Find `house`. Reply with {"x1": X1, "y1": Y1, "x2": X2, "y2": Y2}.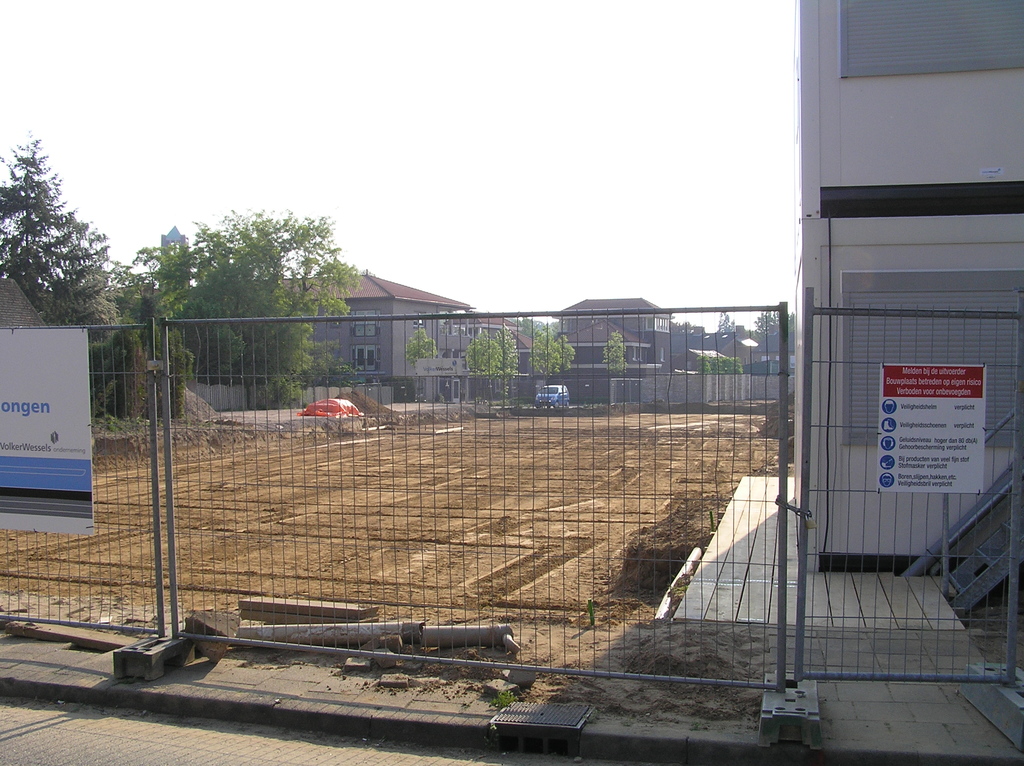
{"x1": 554, "y1": 296, "x2": 758, "y2": 370}.
